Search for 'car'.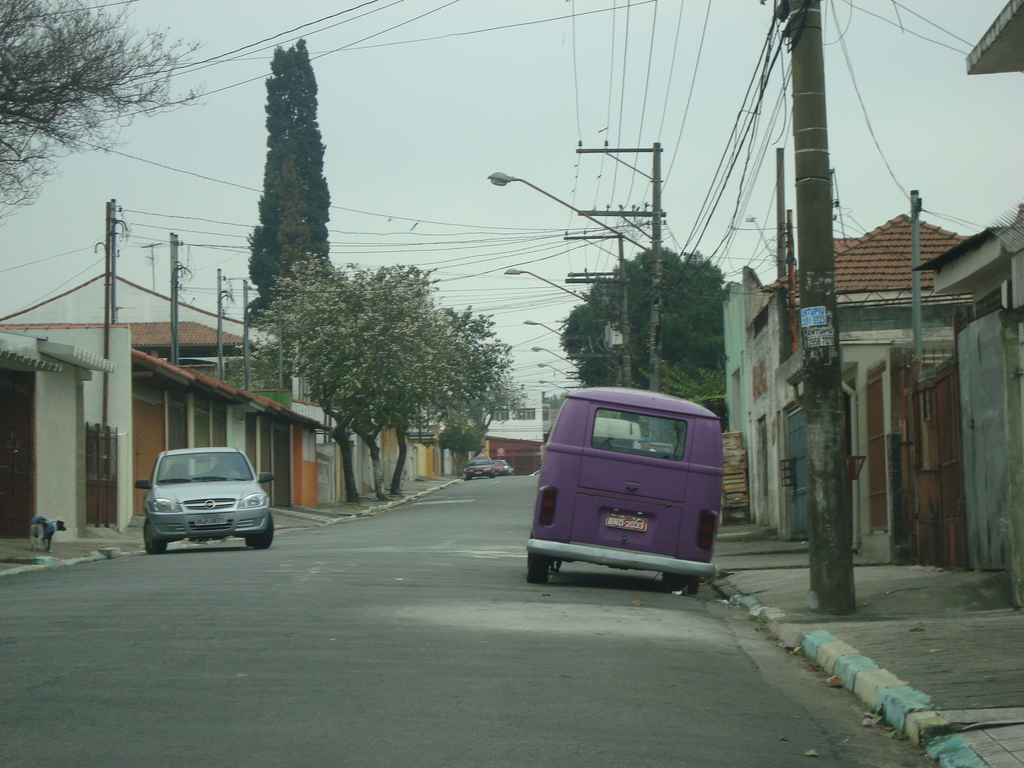
Found at bbox=(463, 457, 494, 484).
